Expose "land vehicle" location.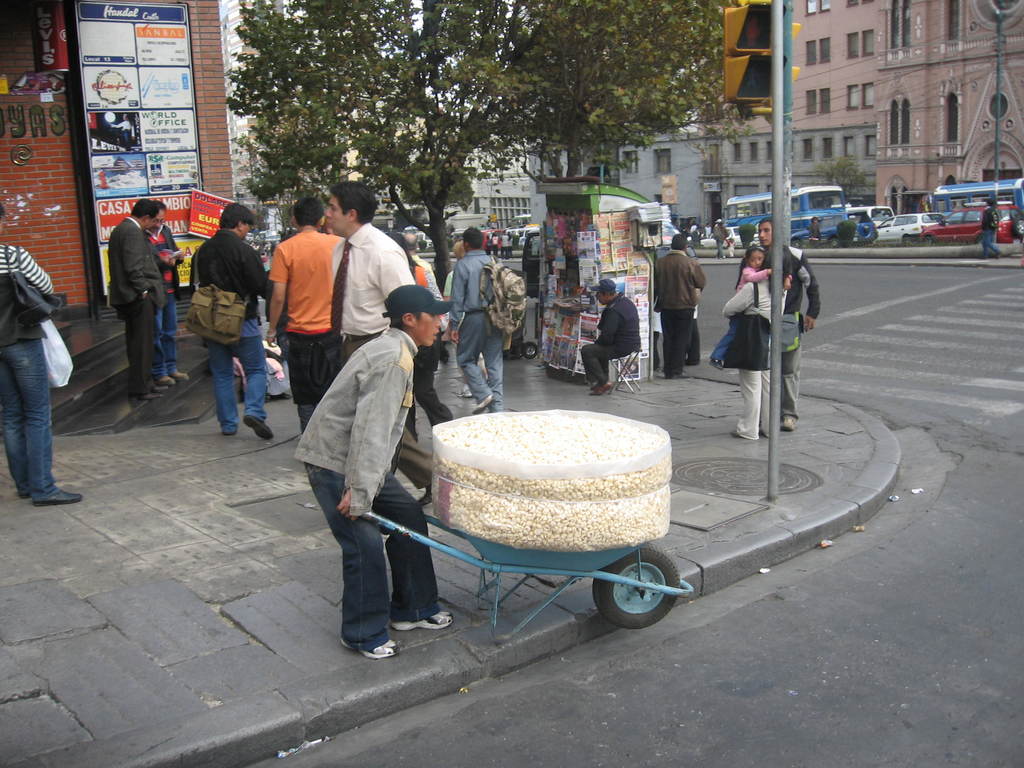
Exposed at (x1=516, y1=222, x2=536, y2=247).
